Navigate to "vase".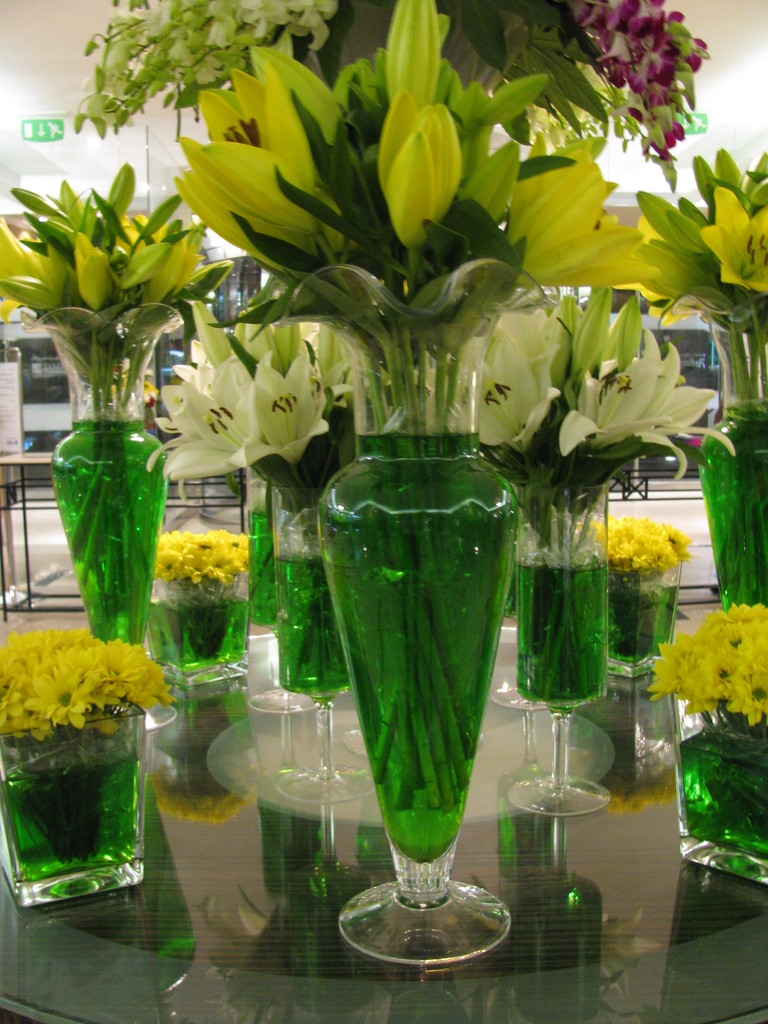
Navigation target: x1=275 y1=259 x2=557 y2=963.
